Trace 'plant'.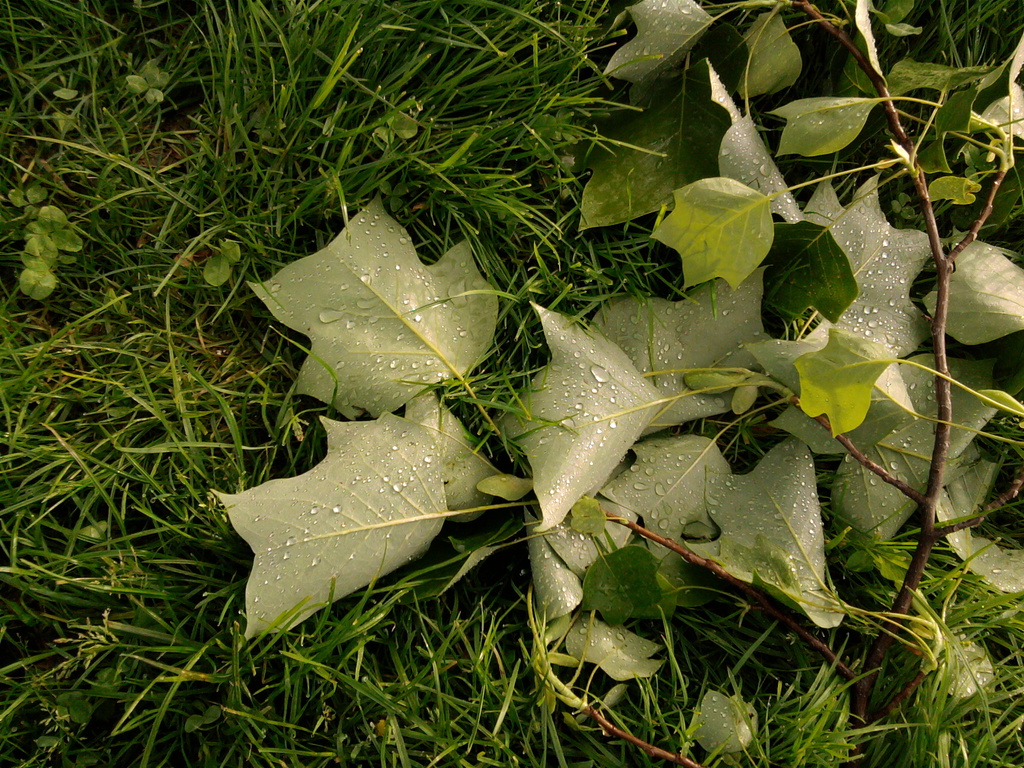
Traced to (x1=9, y1=179, x2=84, y2=298).
